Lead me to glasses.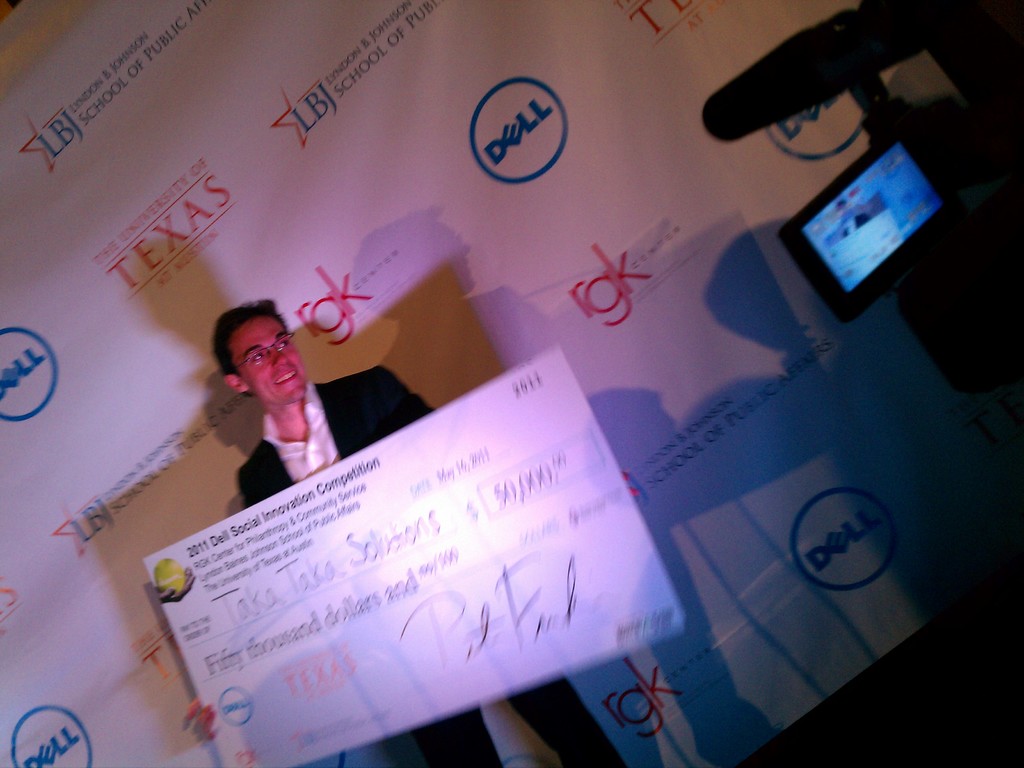
Lead to pyautogui.locateOnScreen(234, 330, 293, 364).
